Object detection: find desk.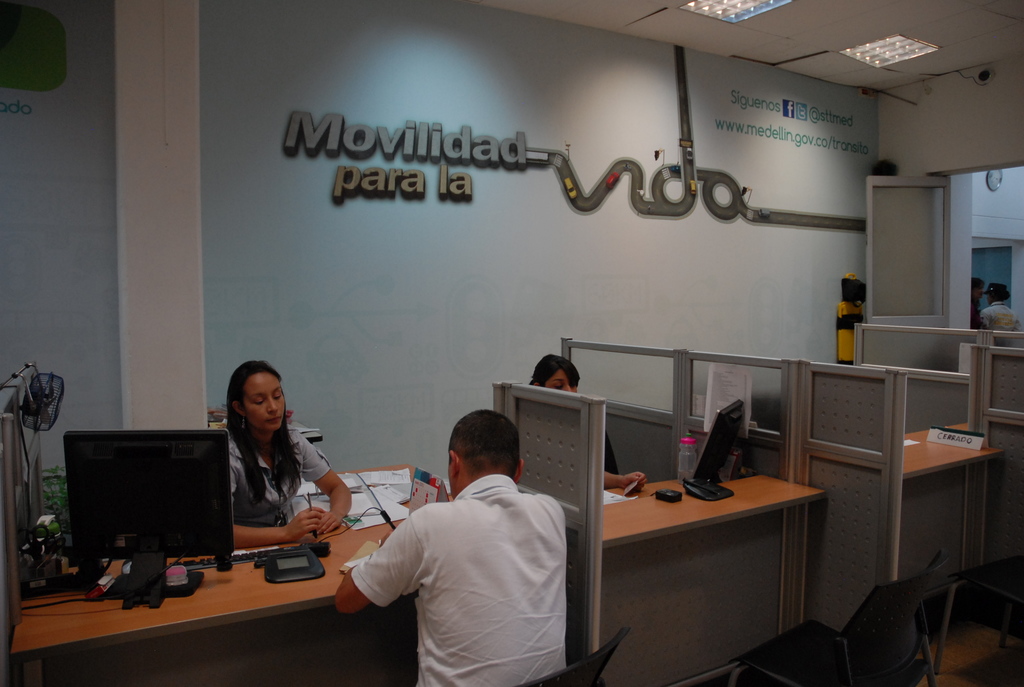
locate(901, 418, 1010, 580).
